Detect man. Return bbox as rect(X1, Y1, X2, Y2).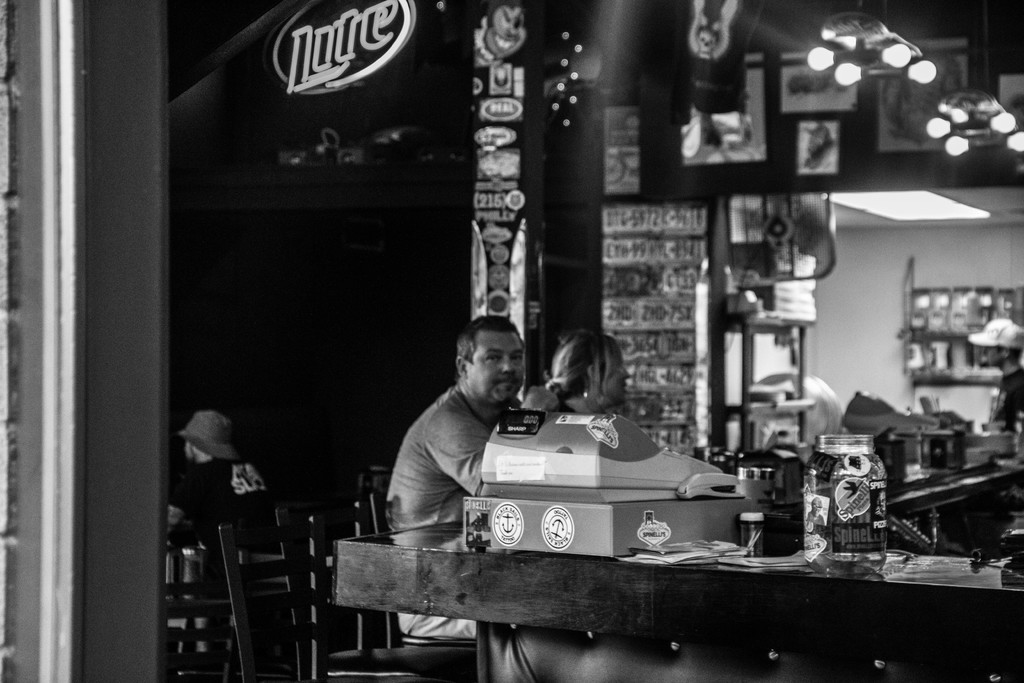
rect(394, 329, 623, 593).
